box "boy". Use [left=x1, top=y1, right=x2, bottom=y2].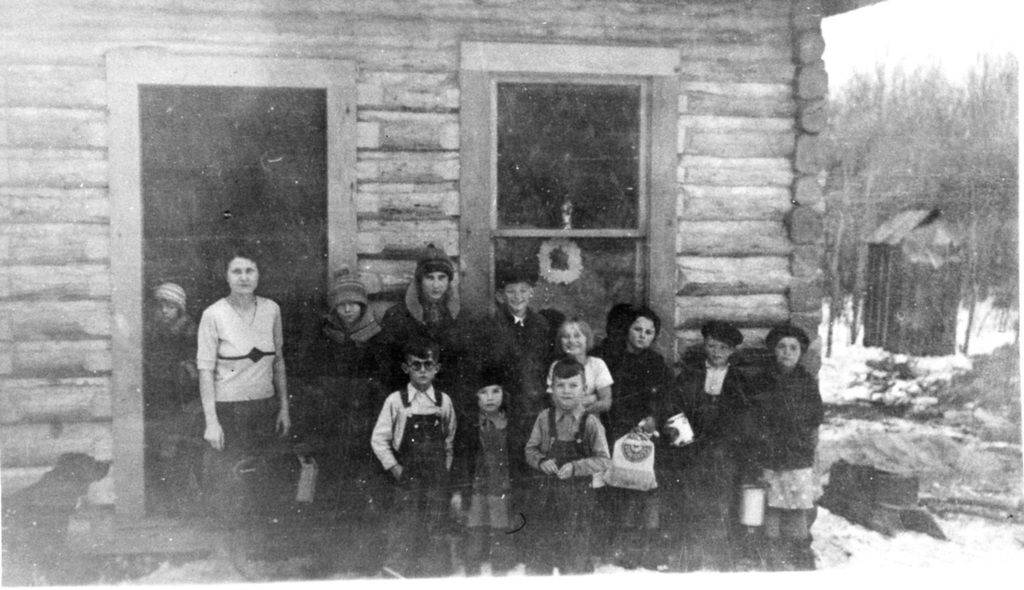
[left=522, top=369, right=618, bottom=587].
